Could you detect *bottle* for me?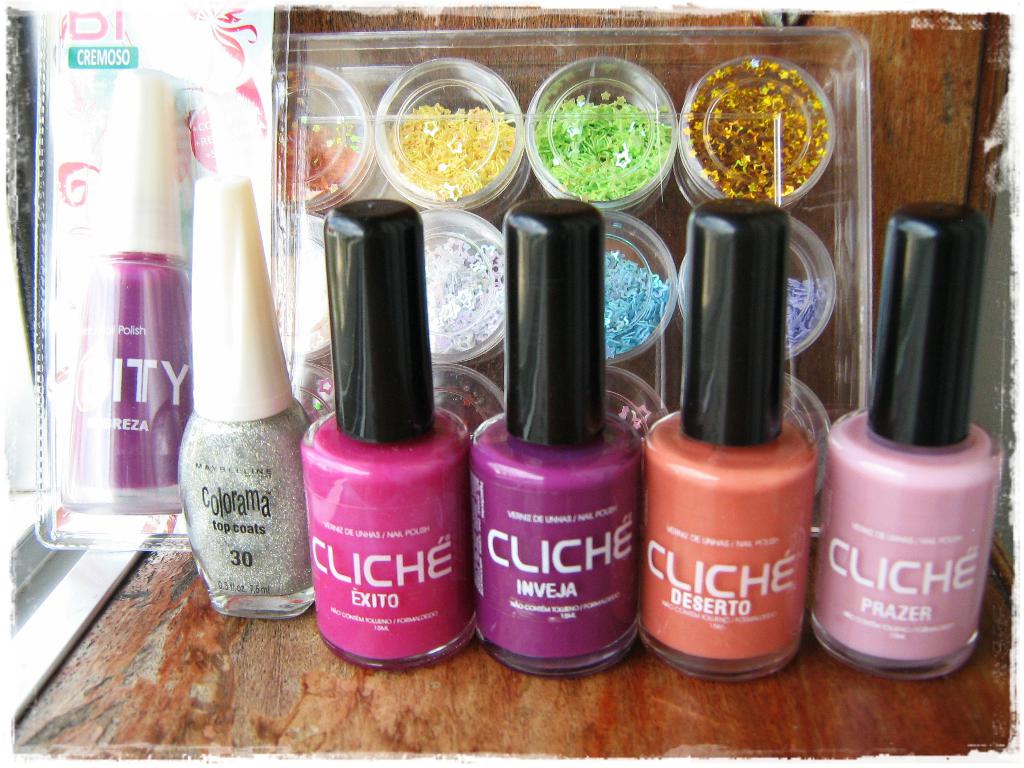
Detection result: BBox(297, 196, 477, 670).
